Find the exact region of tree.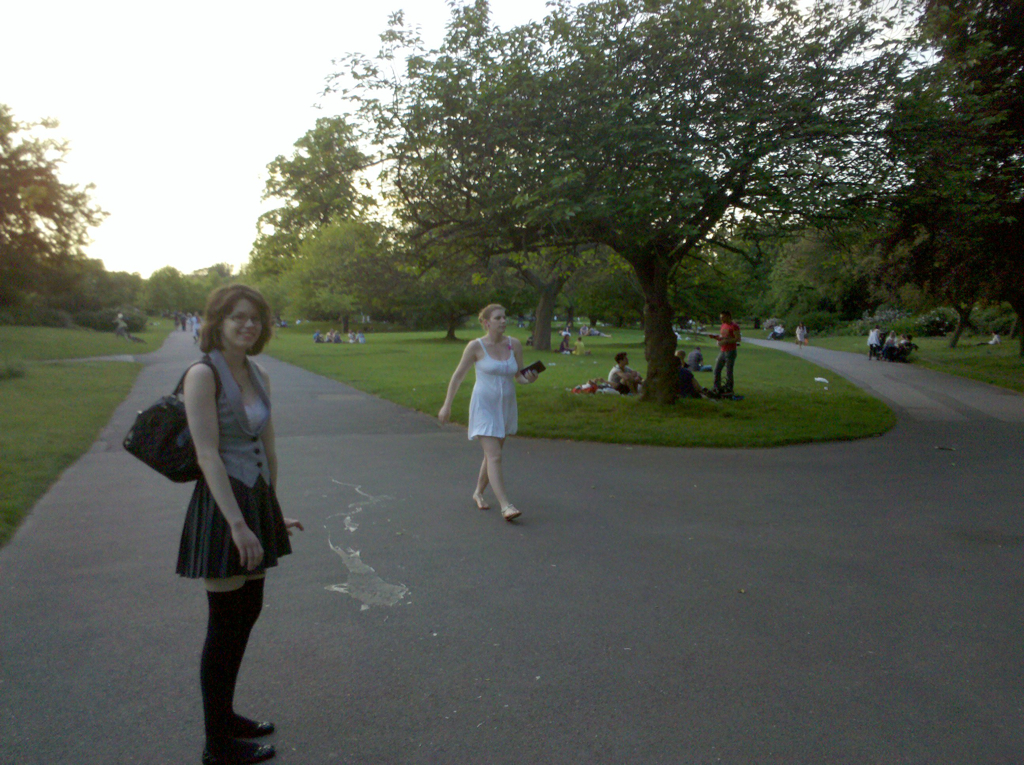
Exact region: locate(247, 105, 370, 282).
